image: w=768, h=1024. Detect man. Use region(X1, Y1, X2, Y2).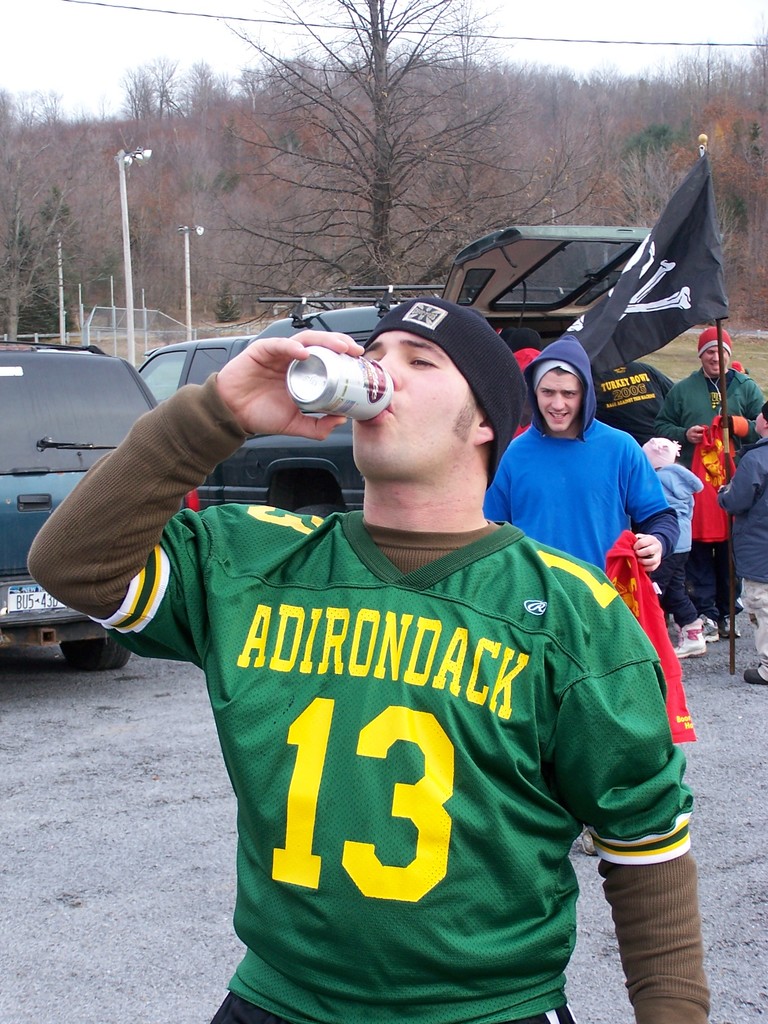
region(36, 234, 728, 1023).
